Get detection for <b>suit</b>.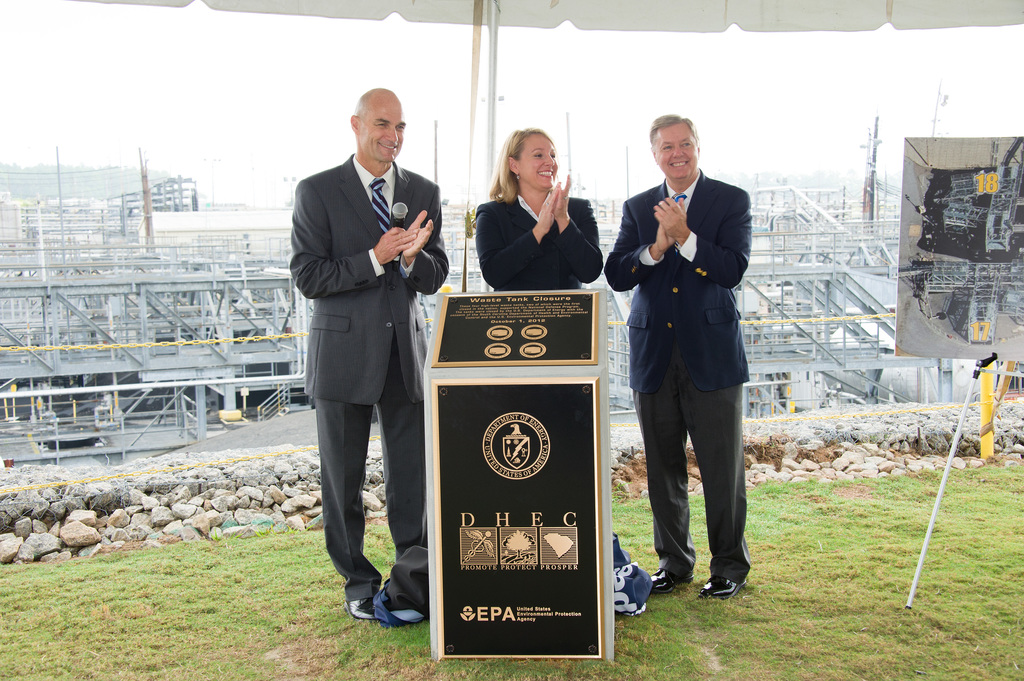
Detection: box(605, 167, 755, 577).
